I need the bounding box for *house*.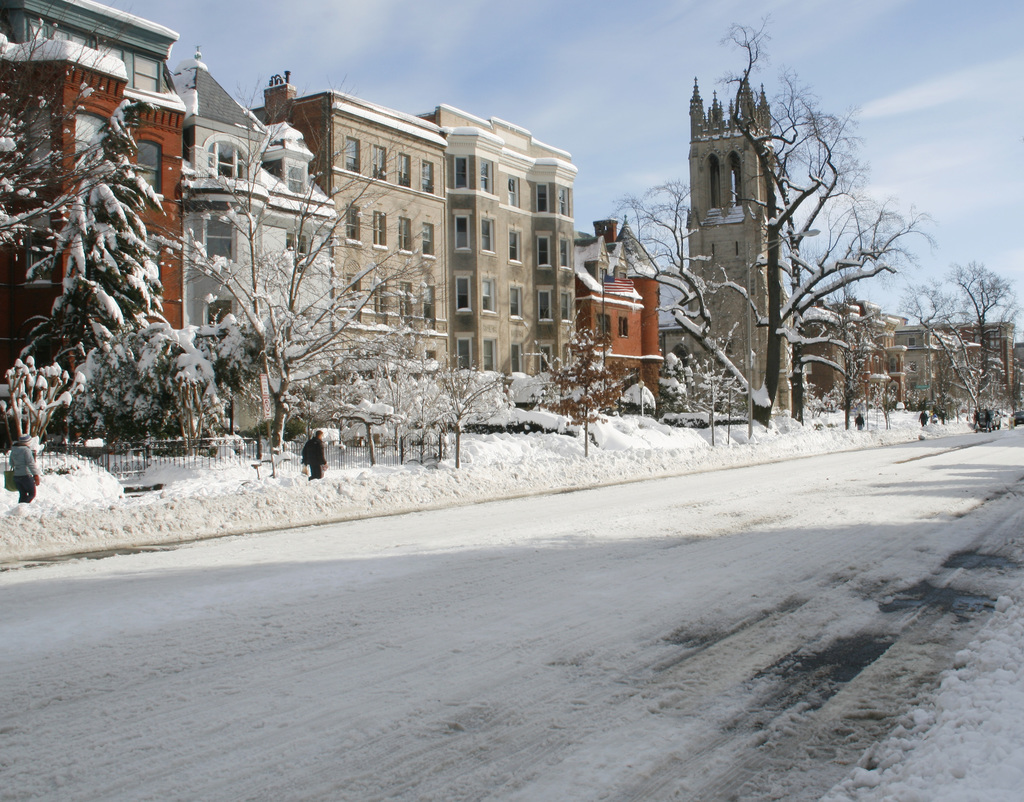
Here it is: [889,320,951,416].
